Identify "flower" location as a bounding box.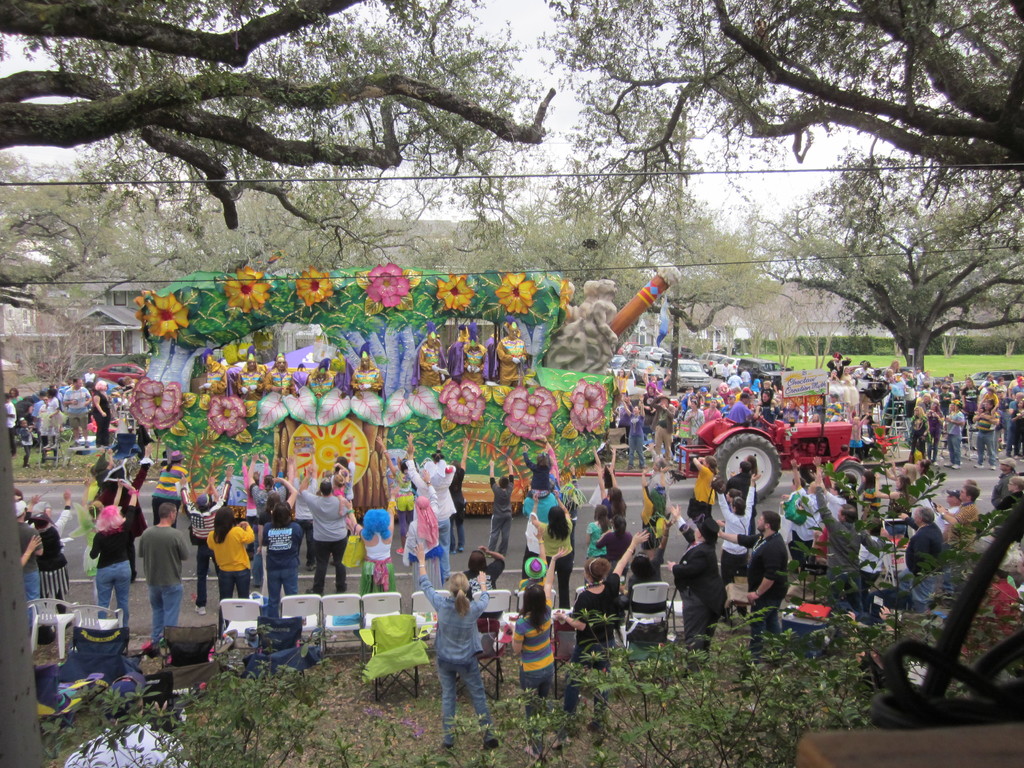
(142, 640, 150, 651).
